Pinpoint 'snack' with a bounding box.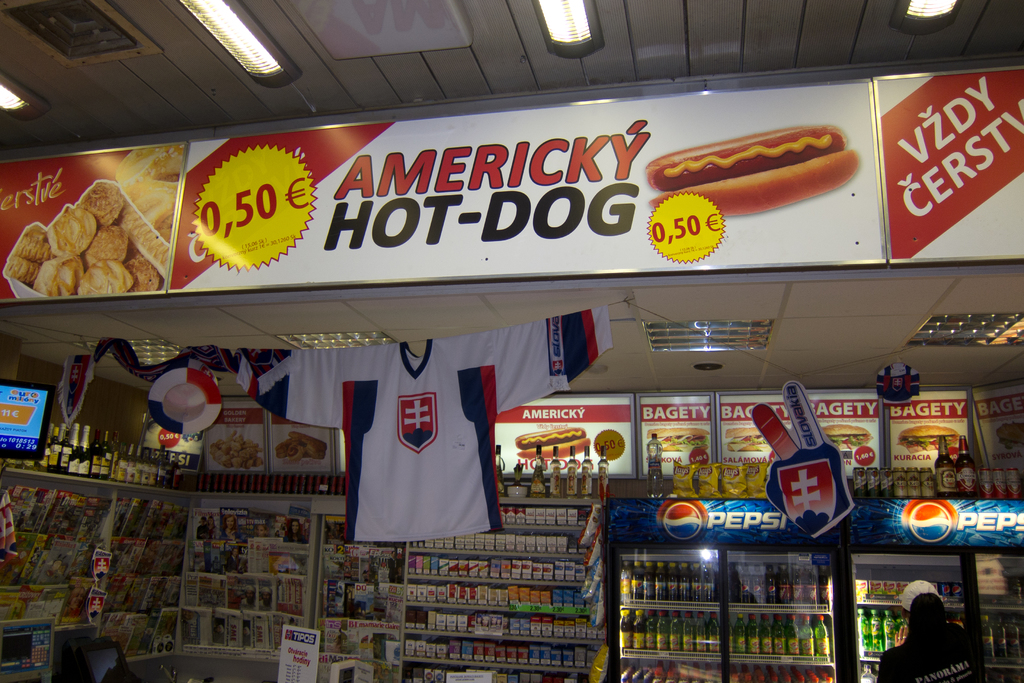
900,425,960,450.
